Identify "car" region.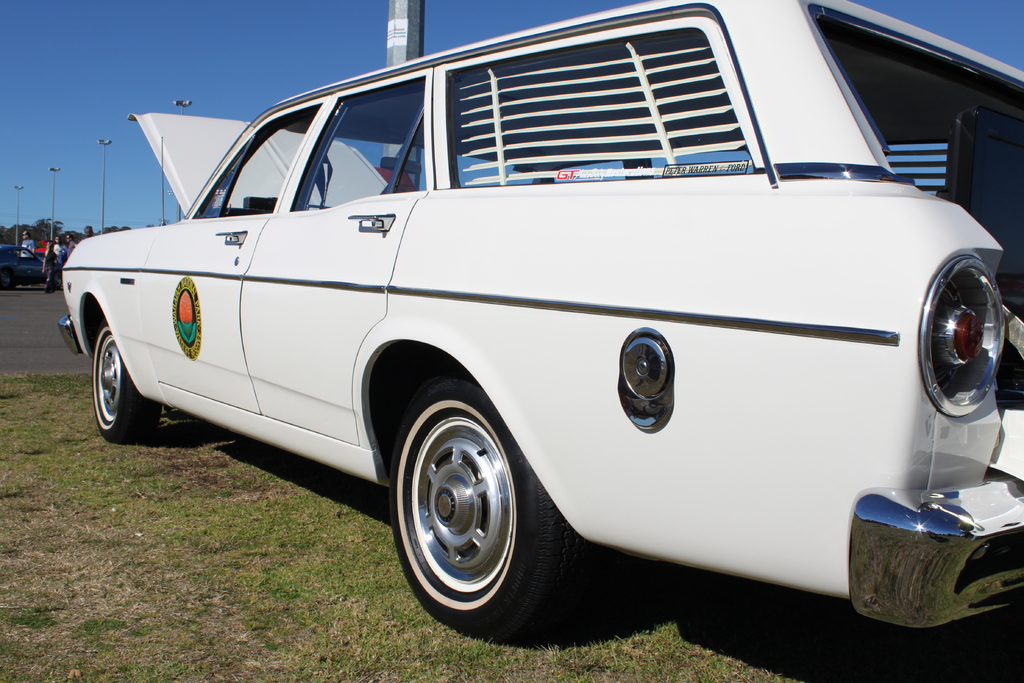
Region: 0/240/56/284.
